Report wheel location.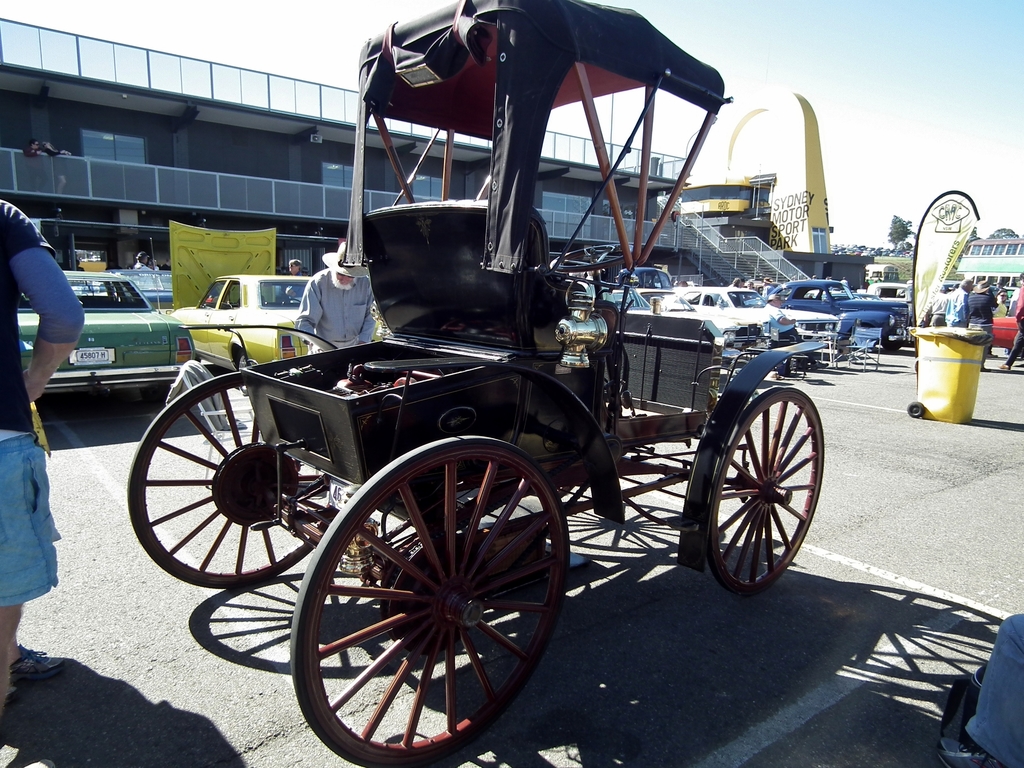
Report: 710, 382, 826, 600.
